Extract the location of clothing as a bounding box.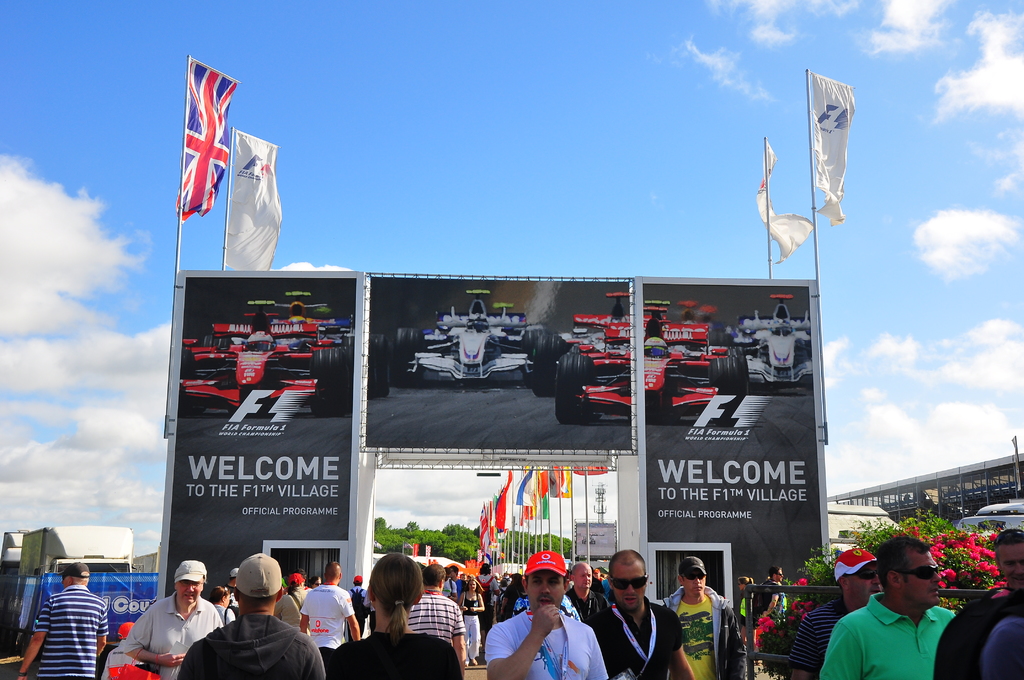
locate(170, 614, 324, 679).
